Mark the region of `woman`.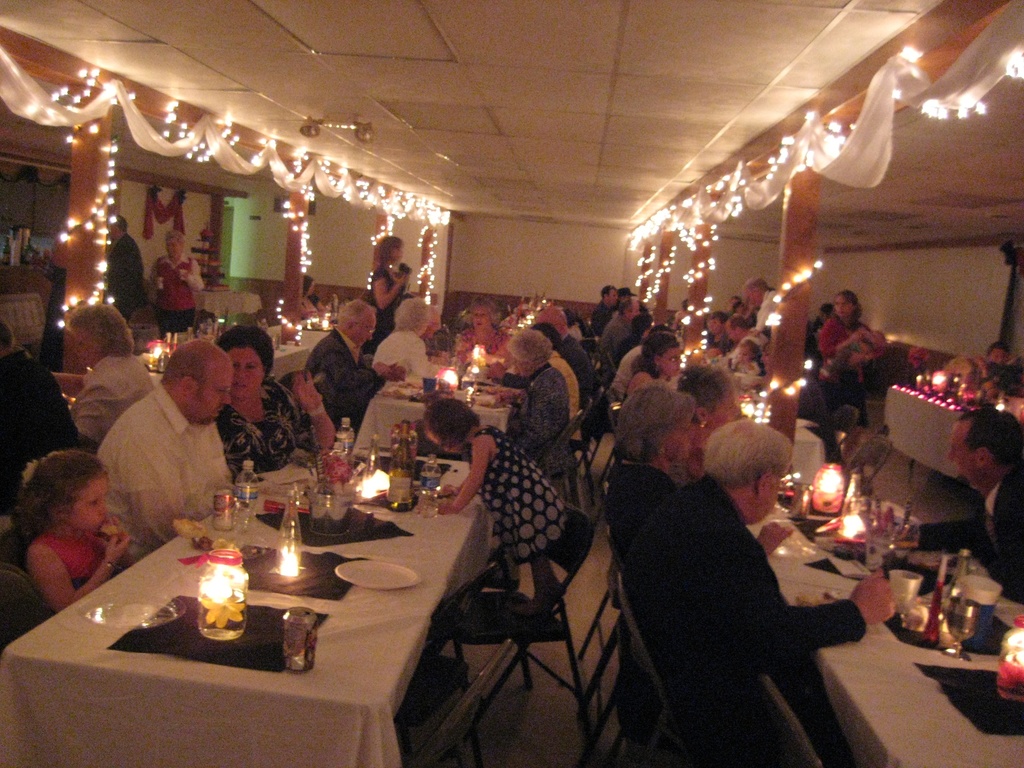
Region: l=49, t=298, r=157, b=450.
